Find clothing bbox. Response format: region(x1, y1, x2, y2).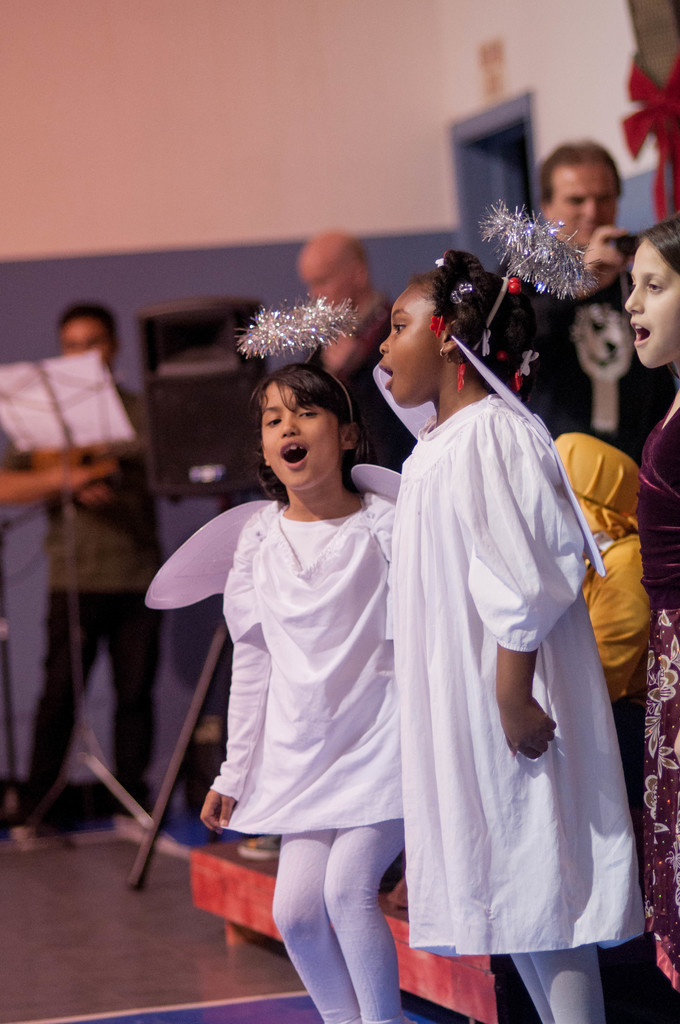
region(309, 305, 435, 476).
